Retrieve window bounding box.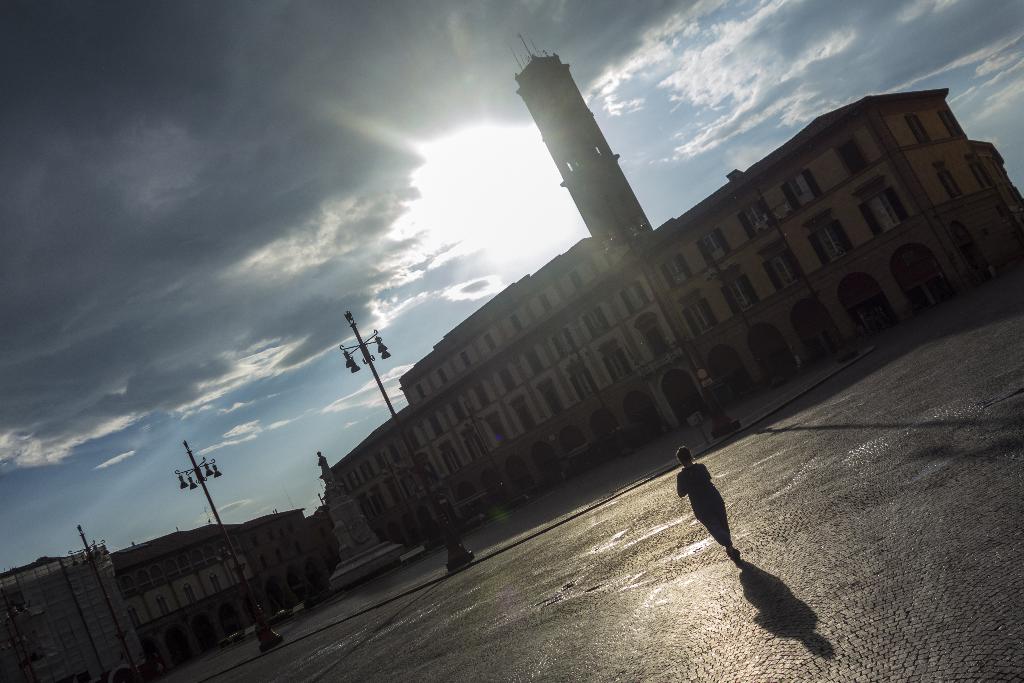
Bounding box: 156/594/164/614.
